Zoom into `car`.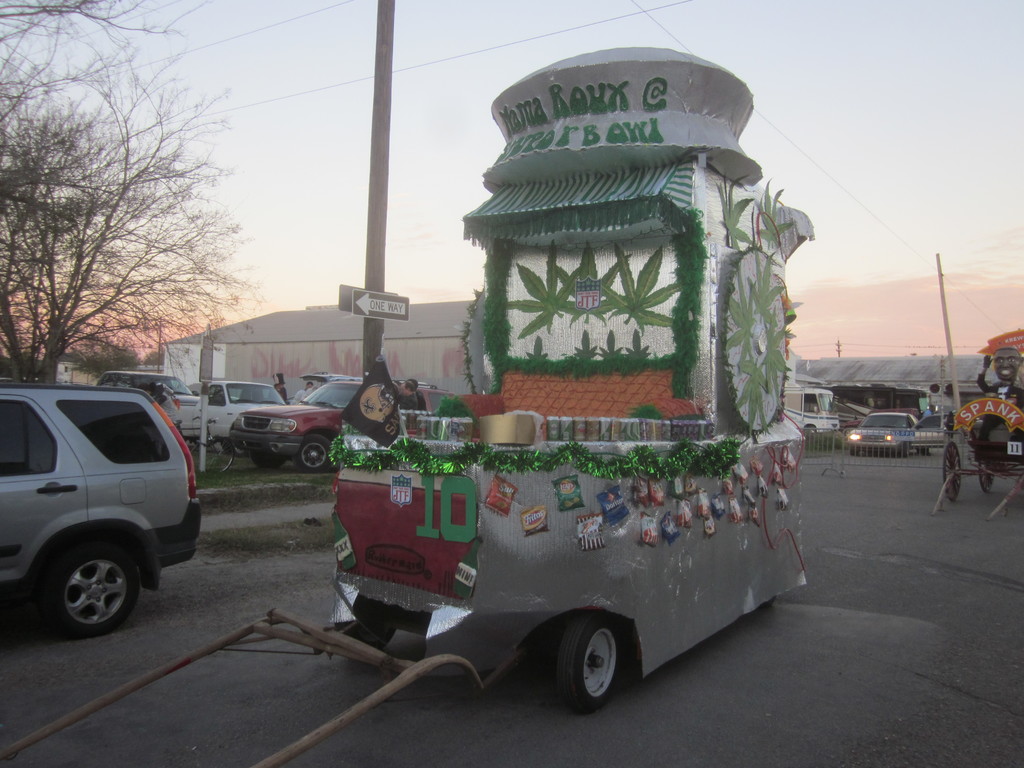
Zoom target: bbox=(172, 380, 287, 455).
